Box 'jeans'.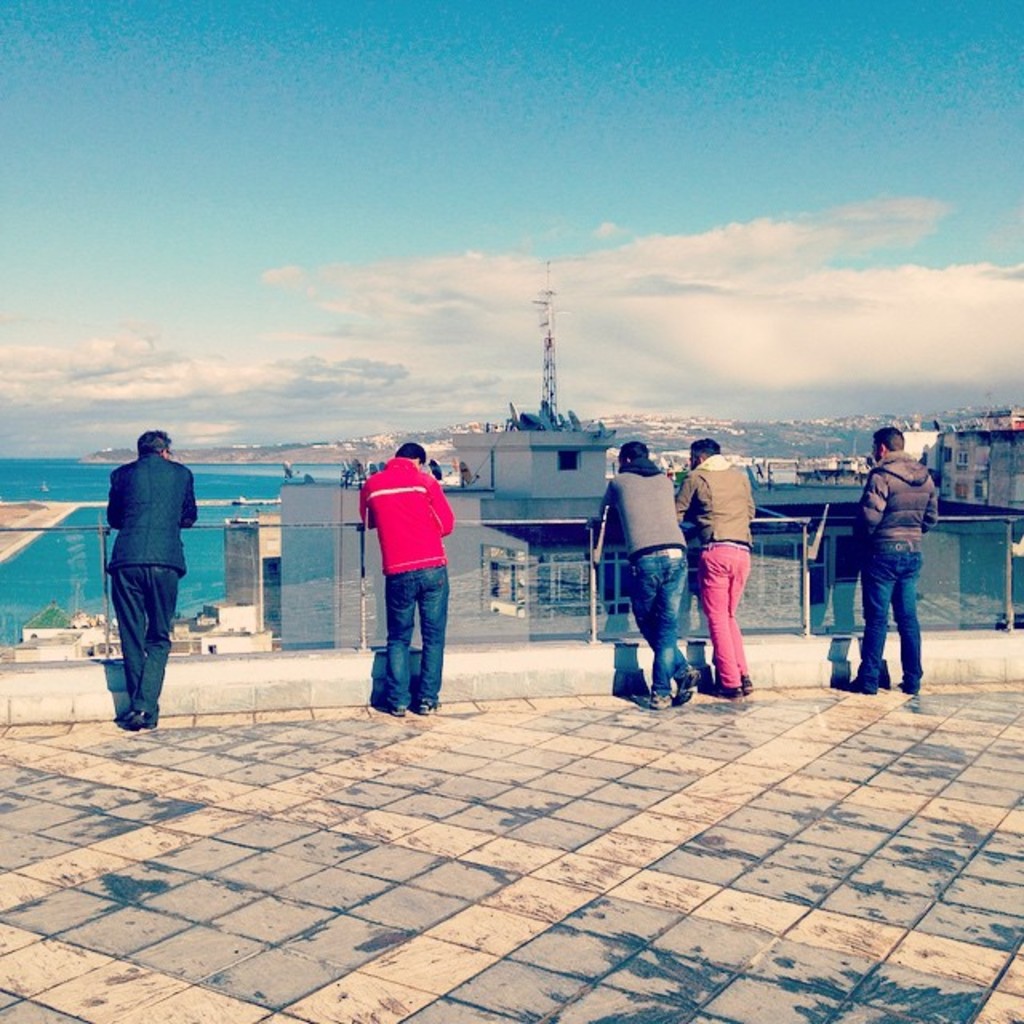
[x1=370, y1=563, x2=446, y2=717].
